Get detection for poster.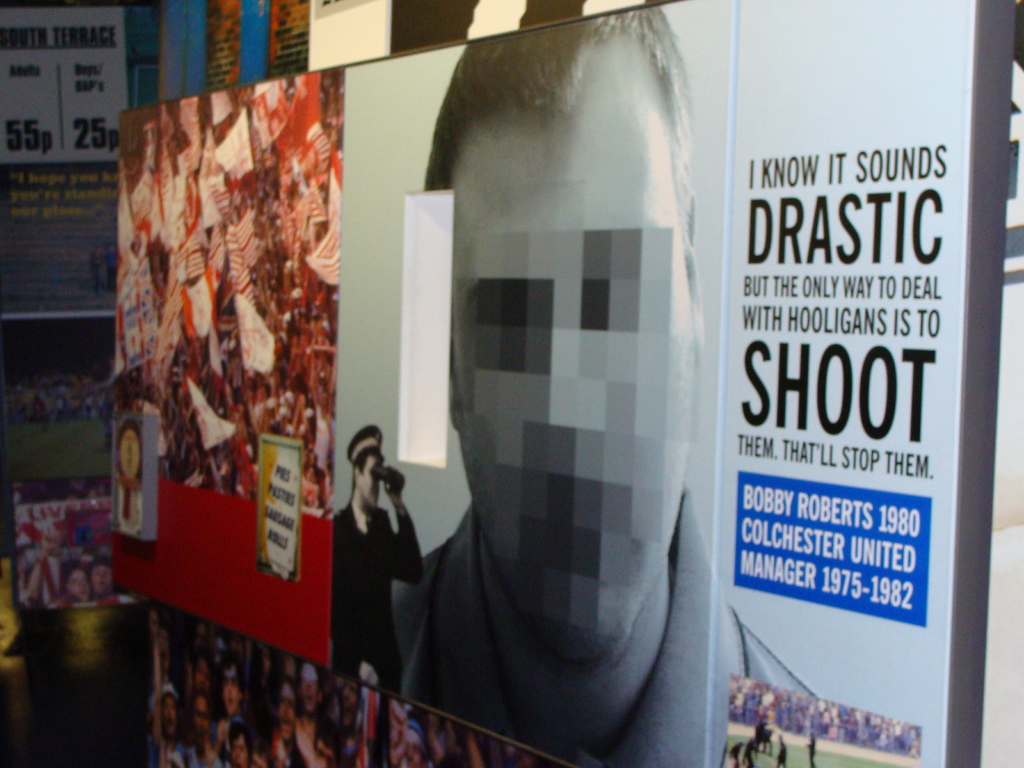
Detection: l=725, t=1, r=968, b=767.
